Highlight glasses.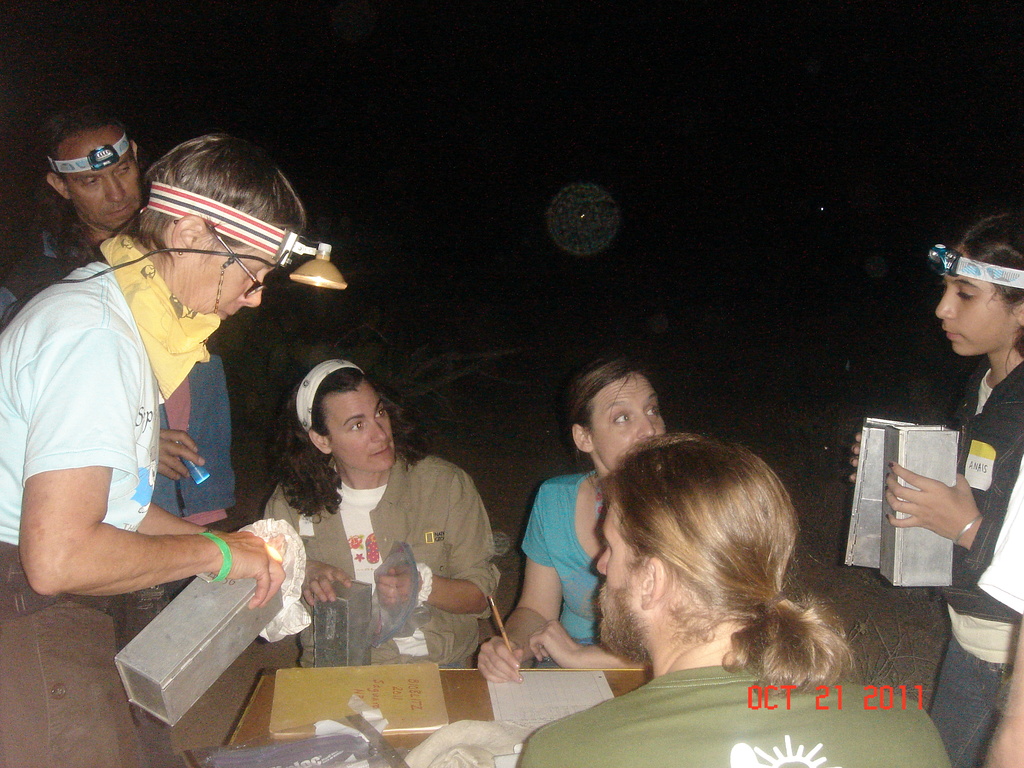
Highlighted region: x1=143, y1=200, x2=289, y2=292.
